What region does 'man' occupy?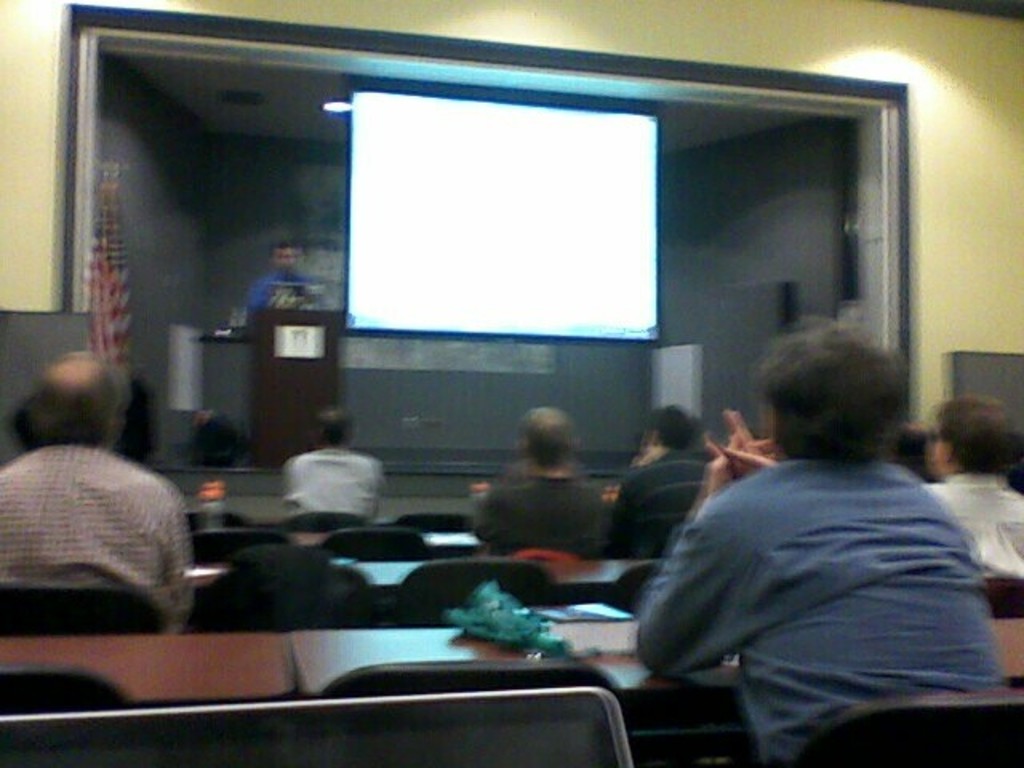
282,406,387,518.
